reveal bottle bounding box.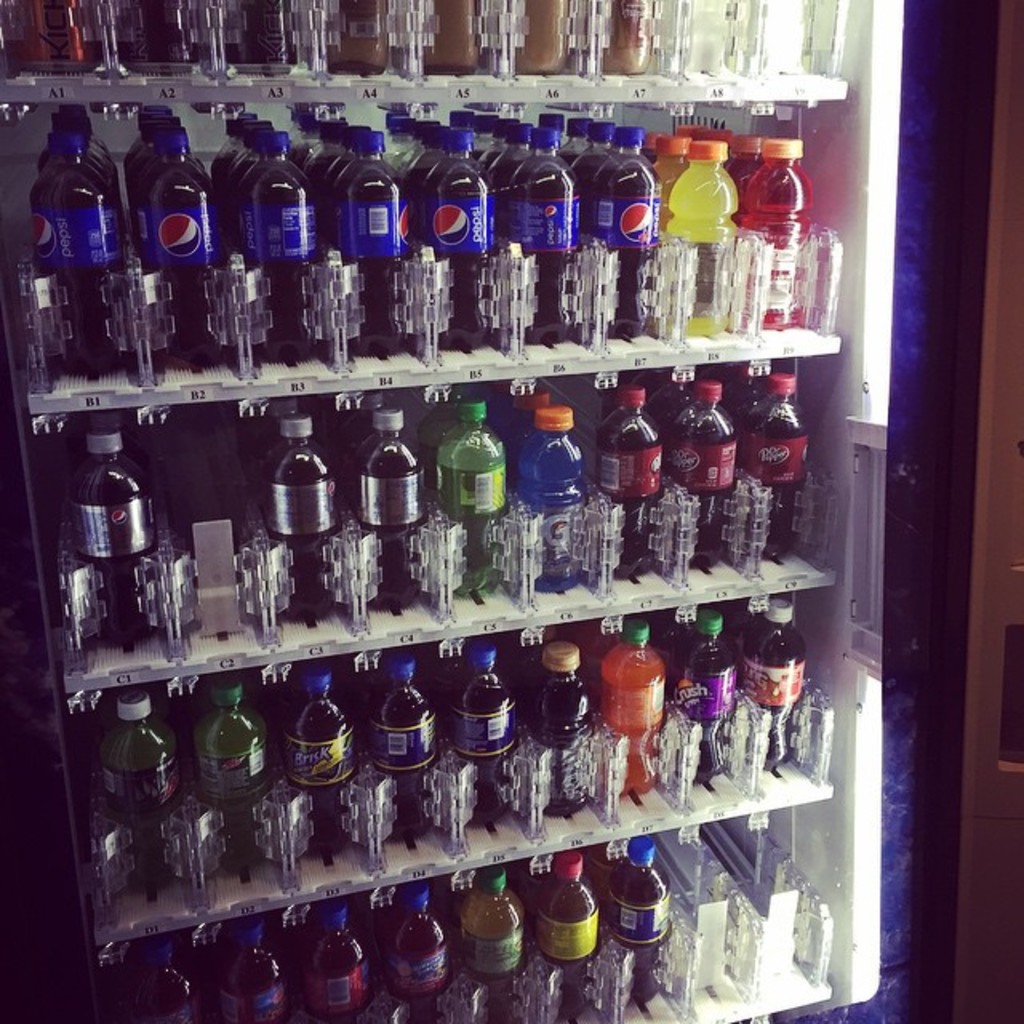
Revealed: left=533, top=842, right=602, bottom=966.
